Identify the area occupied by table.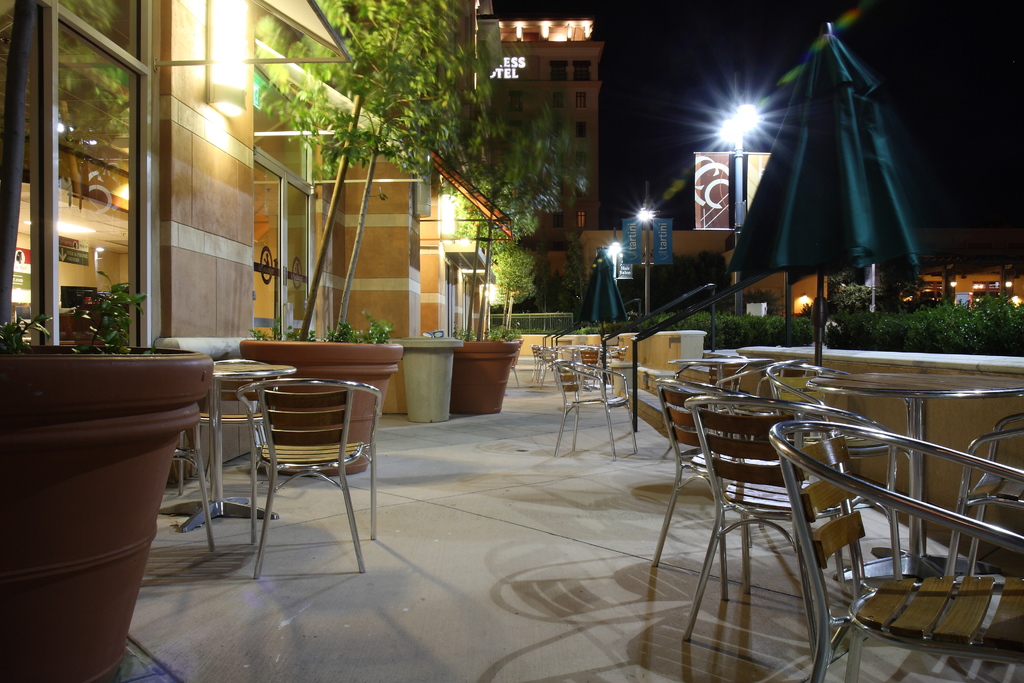
Area: 676/355/784/484.
